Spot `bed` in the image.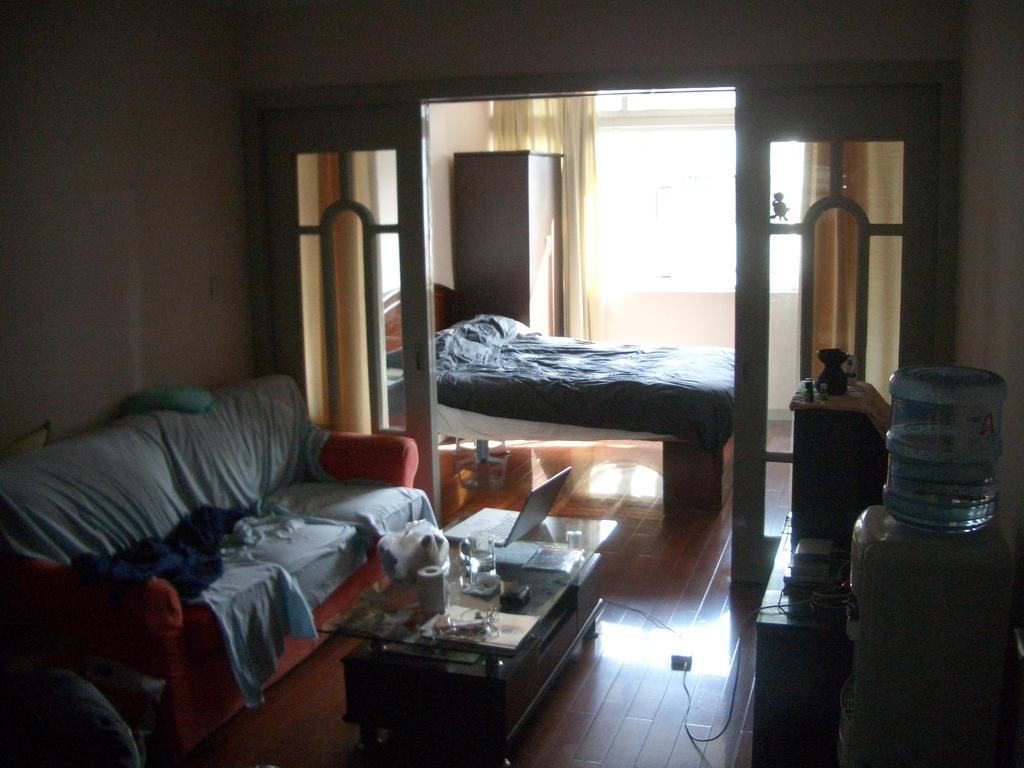
`bed` found at (374, 281, 734, 520).
